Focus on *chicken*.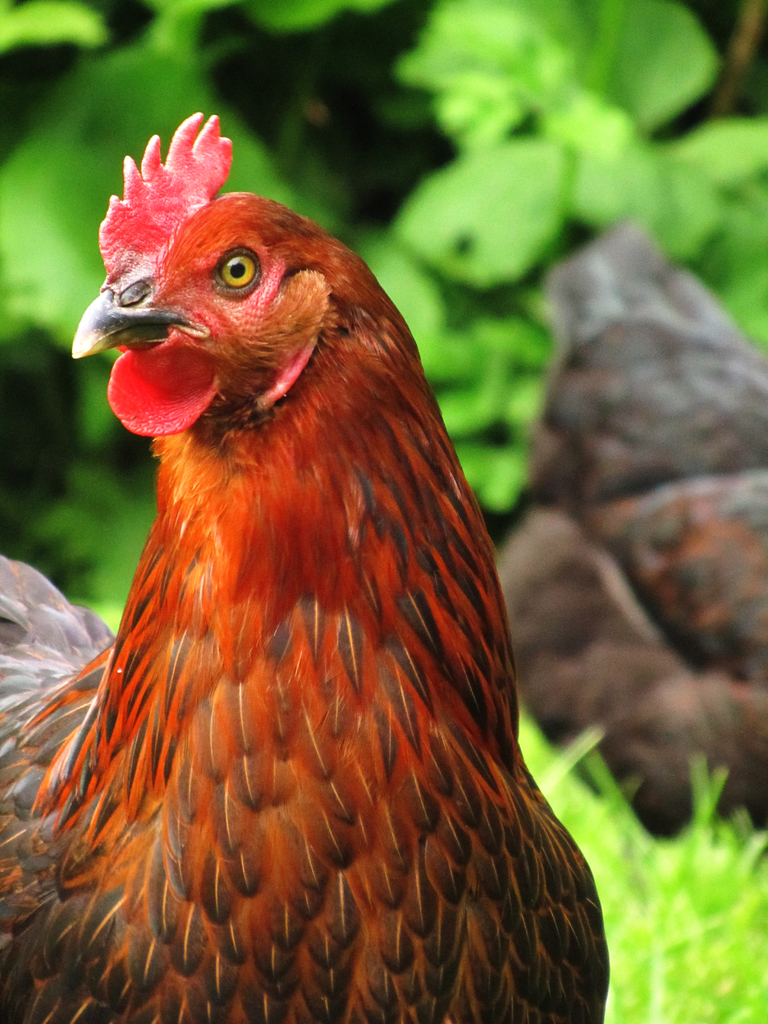
Focused at BBox(497, 209, 767, 844).
